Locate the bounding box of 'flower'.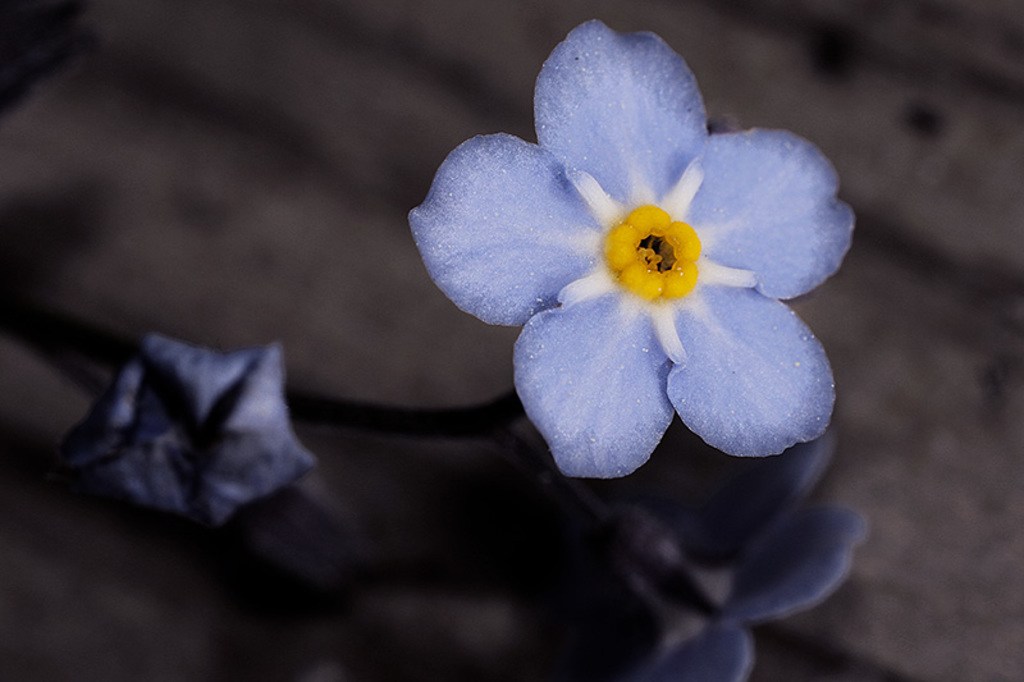
Bounding box: <box>50,329,316,543</box>.
